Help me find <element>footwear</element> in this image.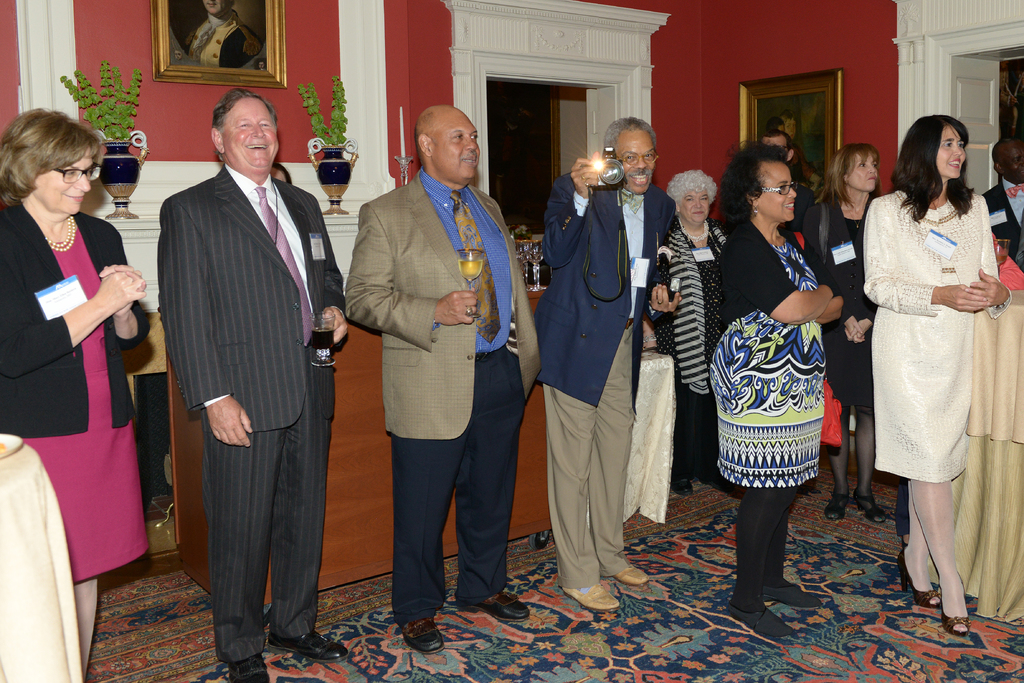
Found it: [673, 478, 692, 499].
